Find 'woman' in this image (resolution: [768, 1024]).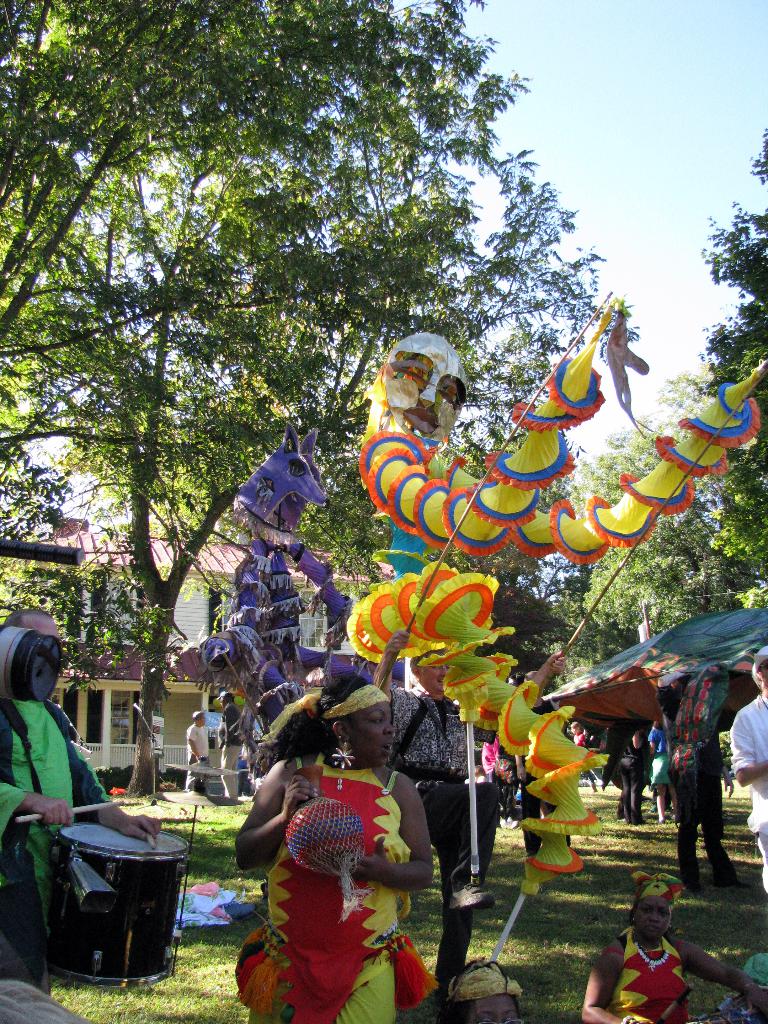
581, 895, 767, 1023.
